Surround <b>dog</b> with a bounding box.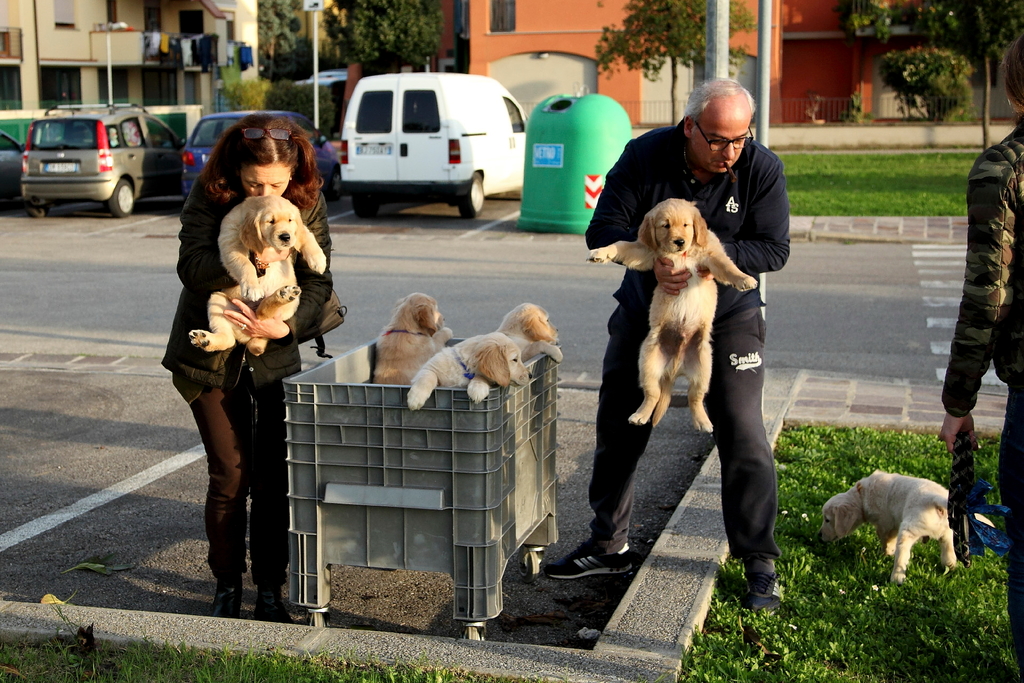
crop(808, 466, 1002, 577).
